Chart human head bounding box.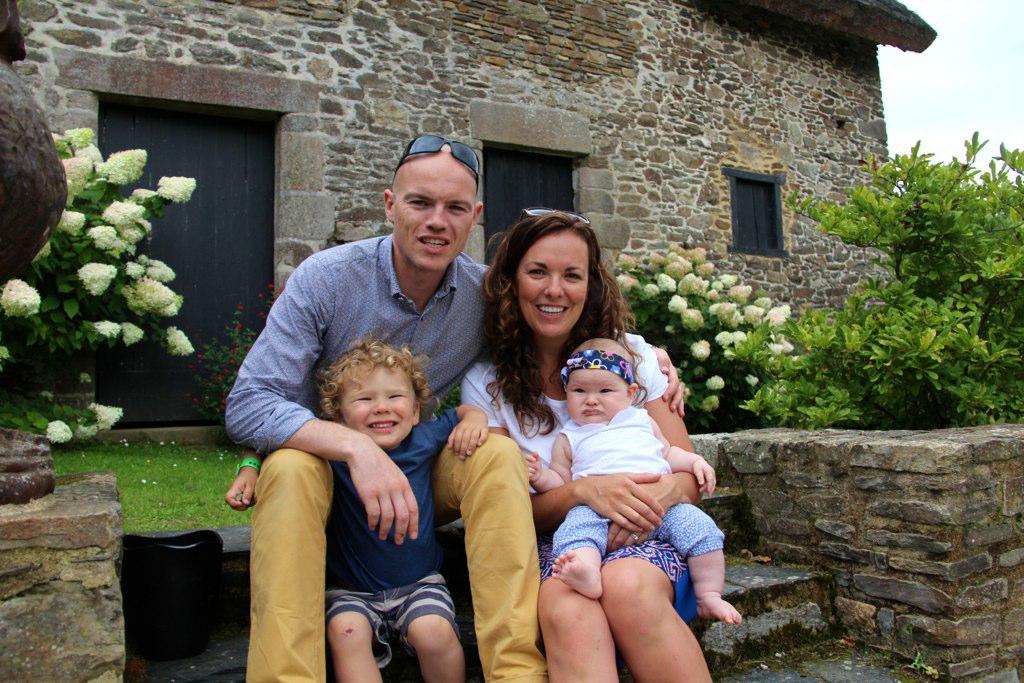
Charted: {"x1": 491, "y1": 207, "x2": 613, "y2": 329}.
